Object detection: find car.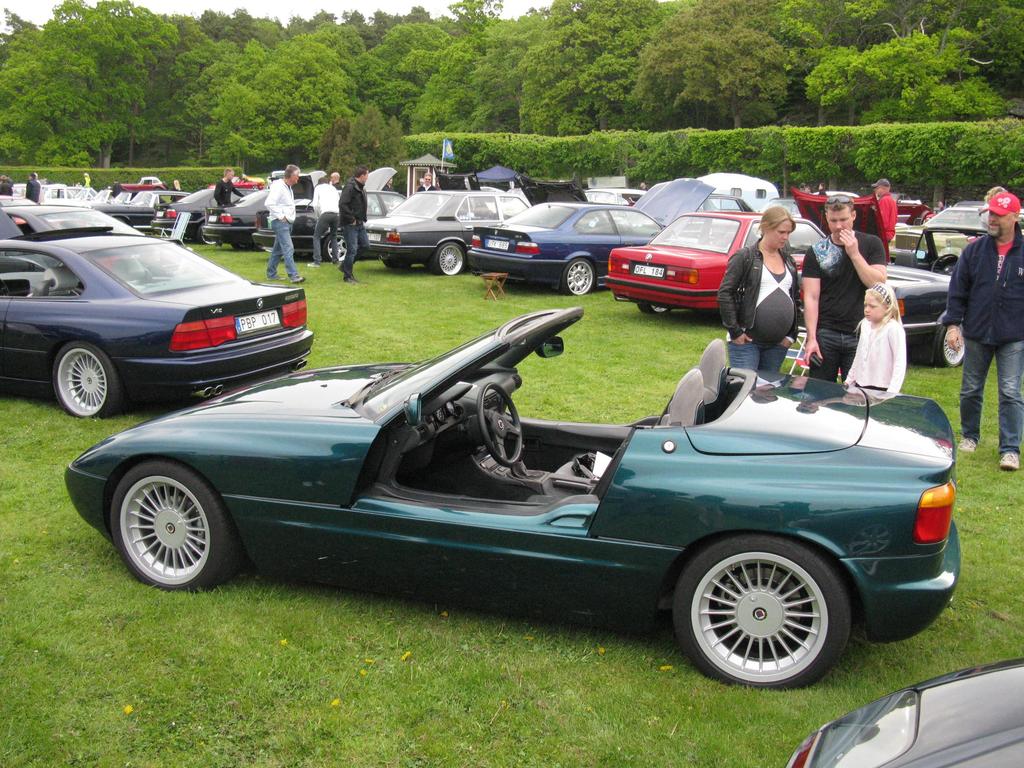
785,661,1023,767.
